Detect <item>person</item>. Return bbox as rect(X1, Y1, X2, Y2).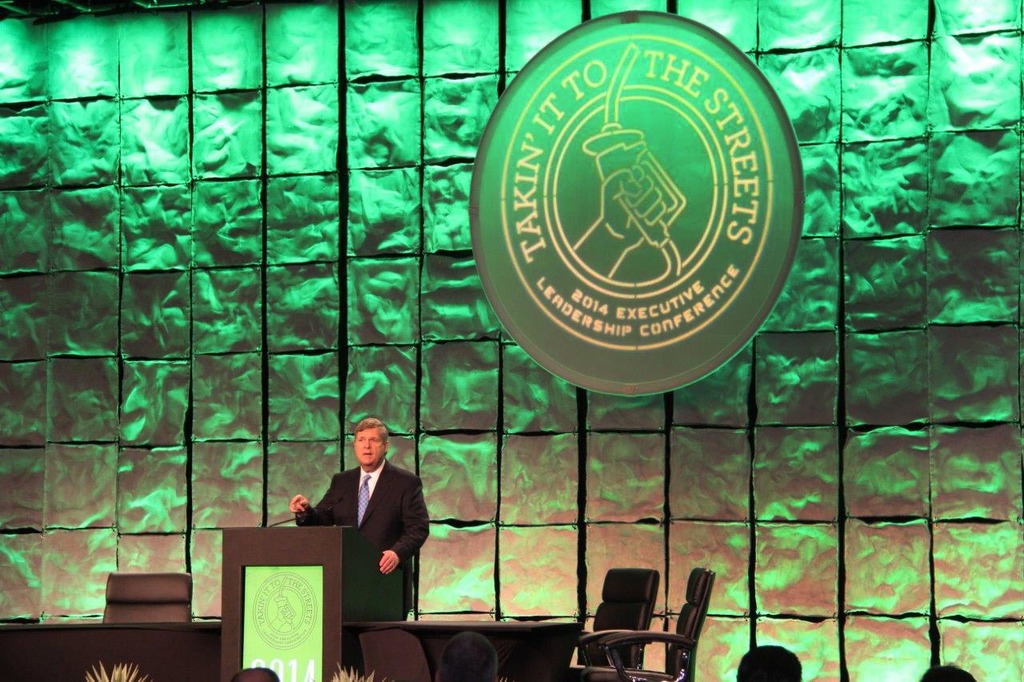
rect(288, 417, 429, 621).
